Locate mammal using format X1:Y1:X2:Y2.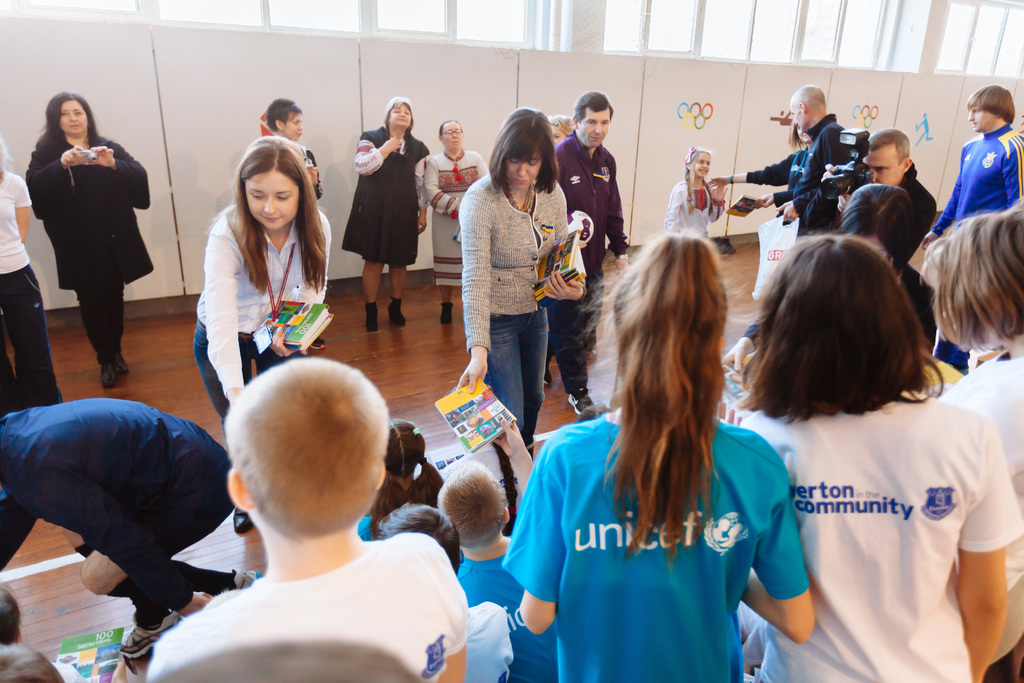
262:95:323:201.
